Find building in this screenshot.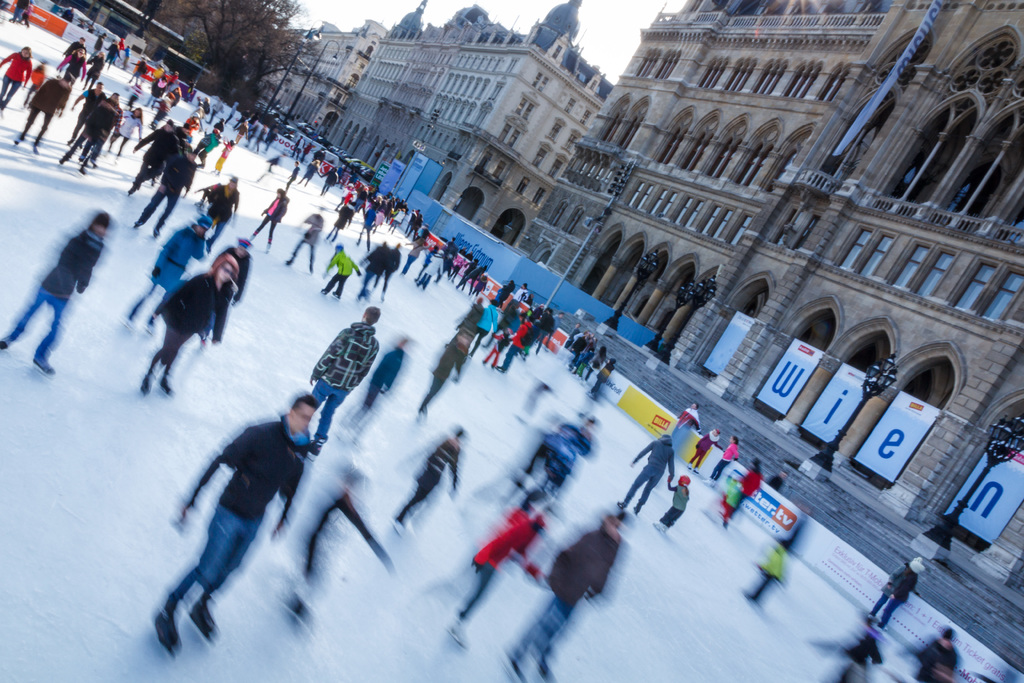
The bounding box for building is {"left": 253, "top": 28, "right": 310, "bottom": 104}.
